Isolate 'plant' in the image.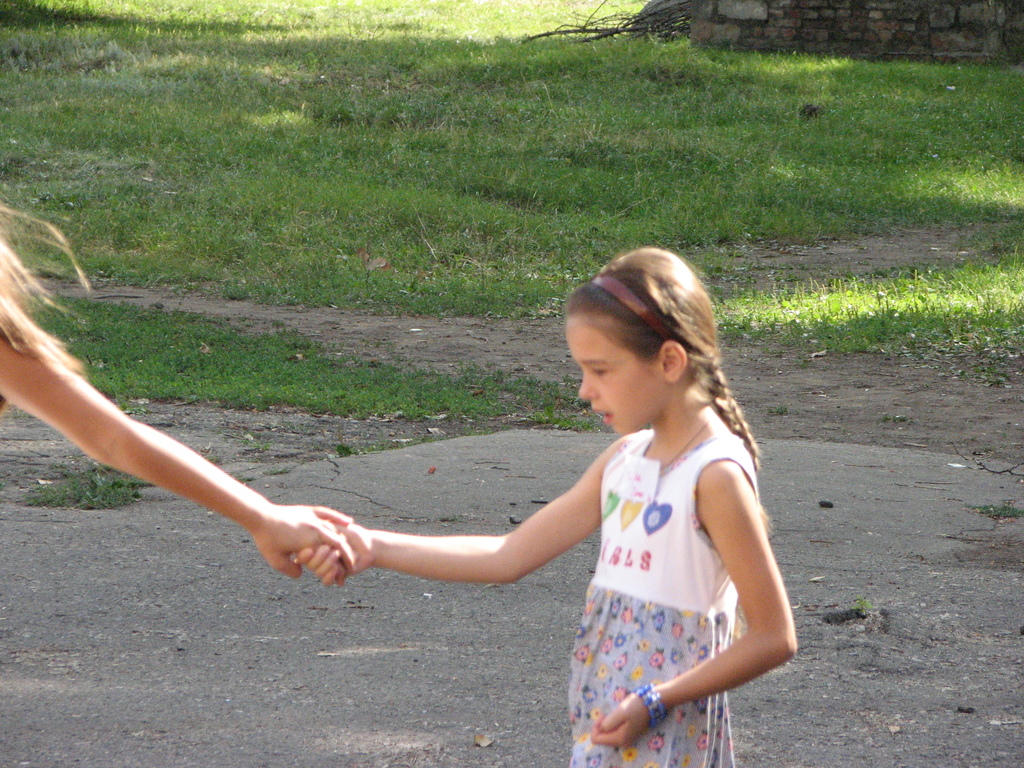
Isolated region: box(335, 436, 358, 463).
